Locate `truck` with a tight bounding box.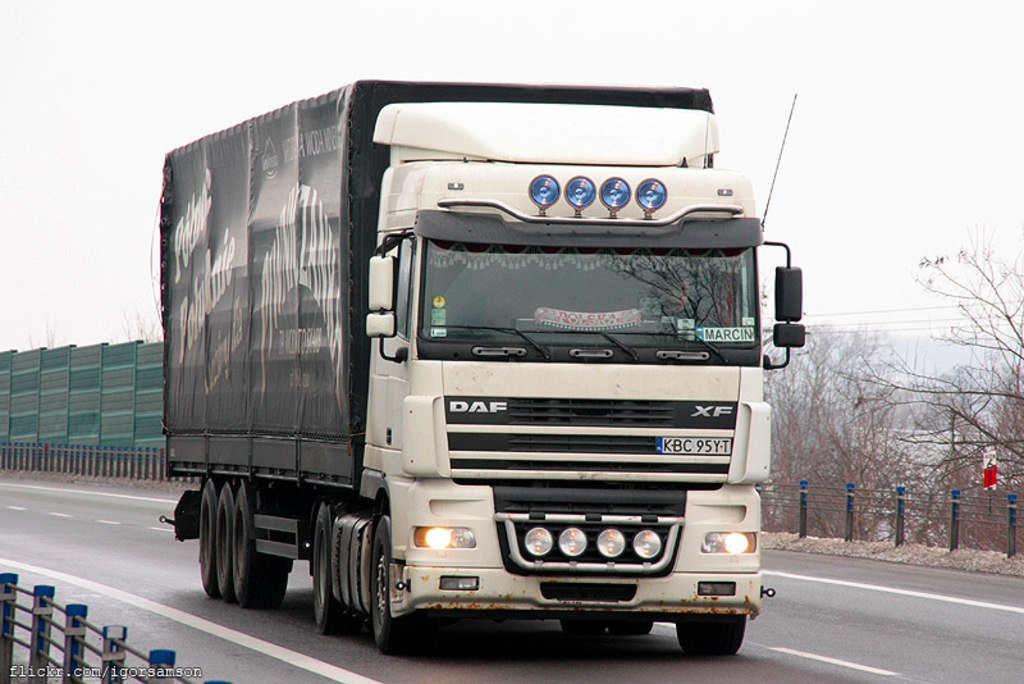
x1=138, y1=59, x2=791, y2=661.
